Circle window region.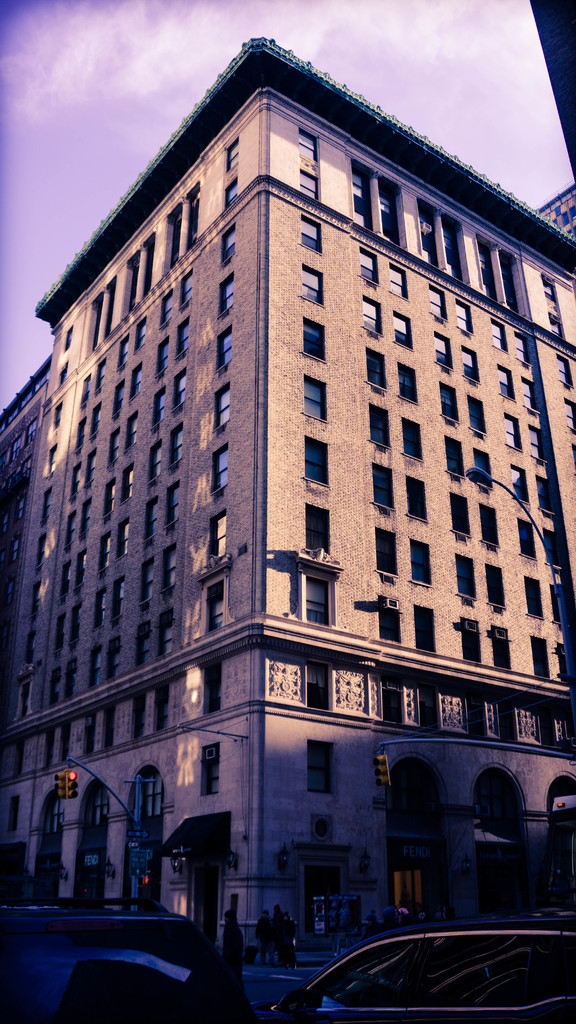
Region: [104,478,118,522].
